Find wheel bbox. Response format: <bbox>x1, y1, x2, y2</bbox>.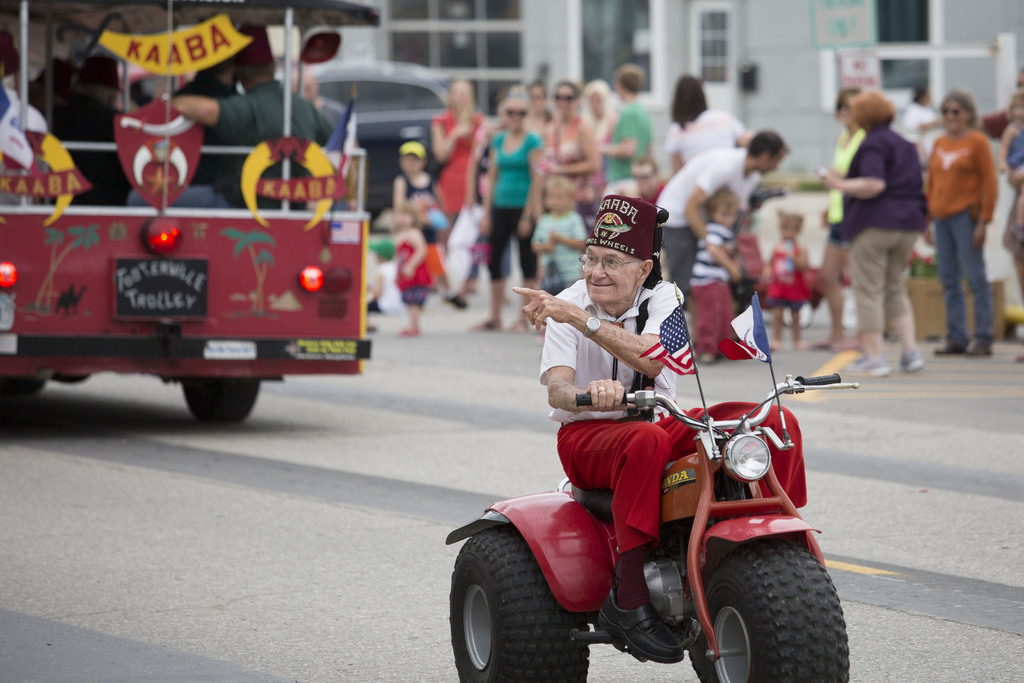
<bbox>686, 542, 855, 682</bbox>.
